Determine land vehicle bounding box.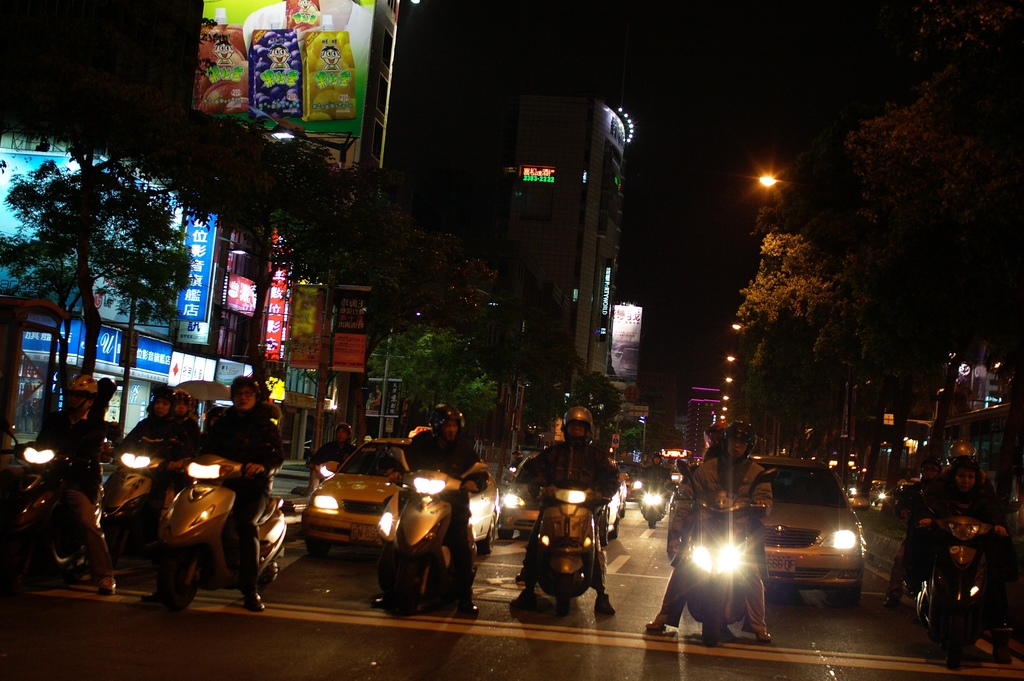
Determined: [left=502, top=451, right=620, bottom=538].
